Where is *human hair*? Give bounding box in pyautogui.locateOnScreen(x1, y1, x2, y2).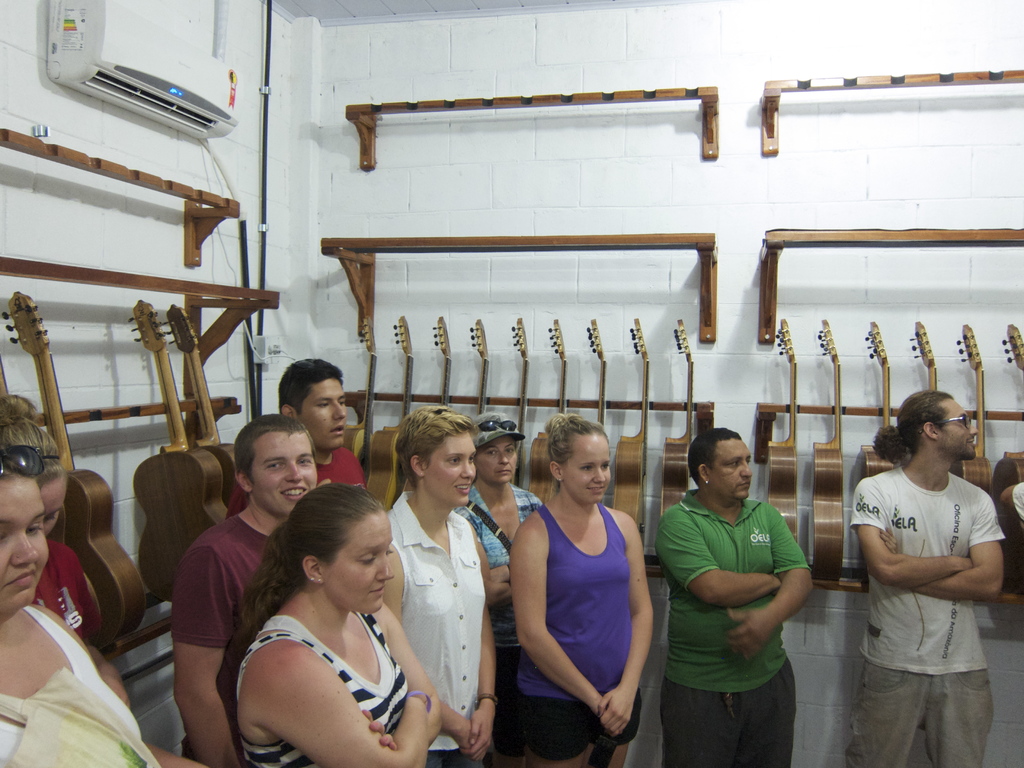
pyautogui.locateOnScreen(536, 412, 611, 467).
